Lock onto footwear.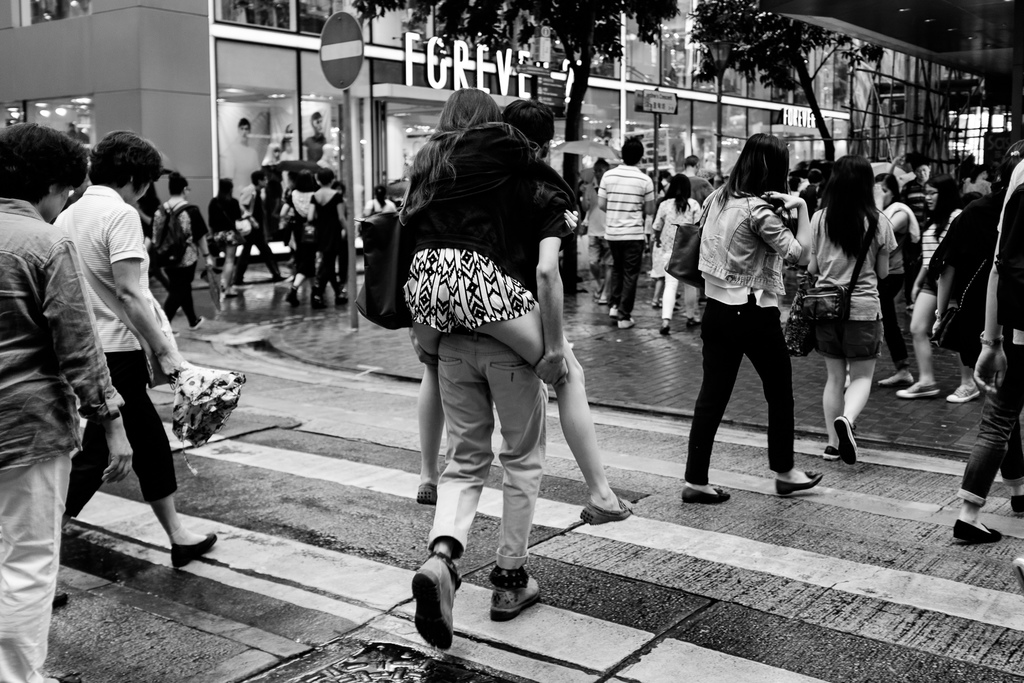
Locked: 412,552,468,653.
